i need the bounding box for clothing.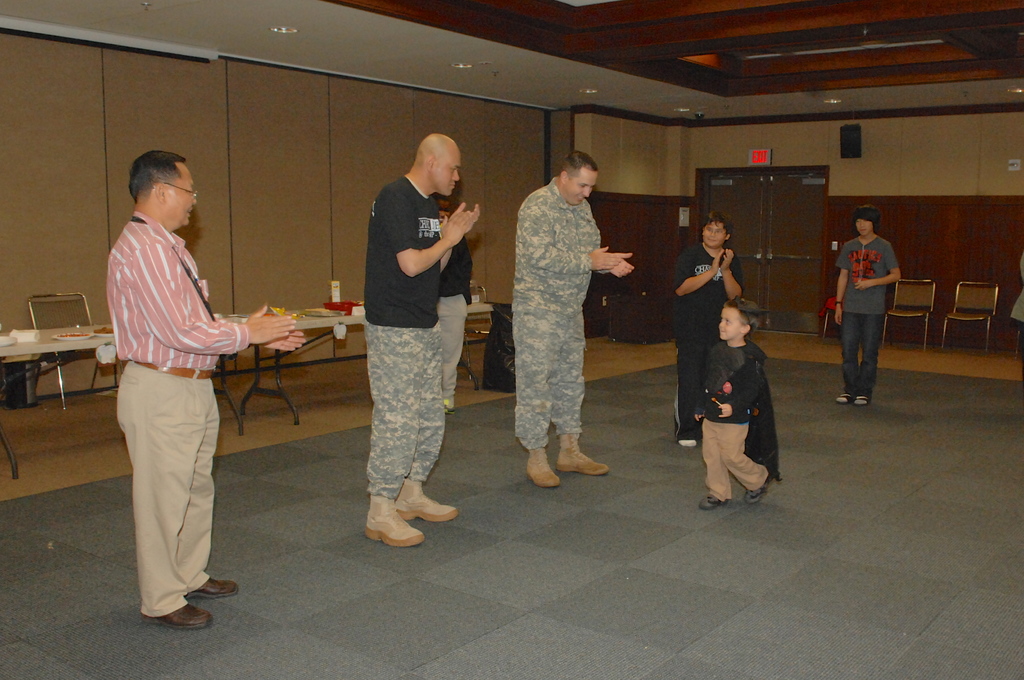
Here it is: rect(97, 202, 264, 613).
